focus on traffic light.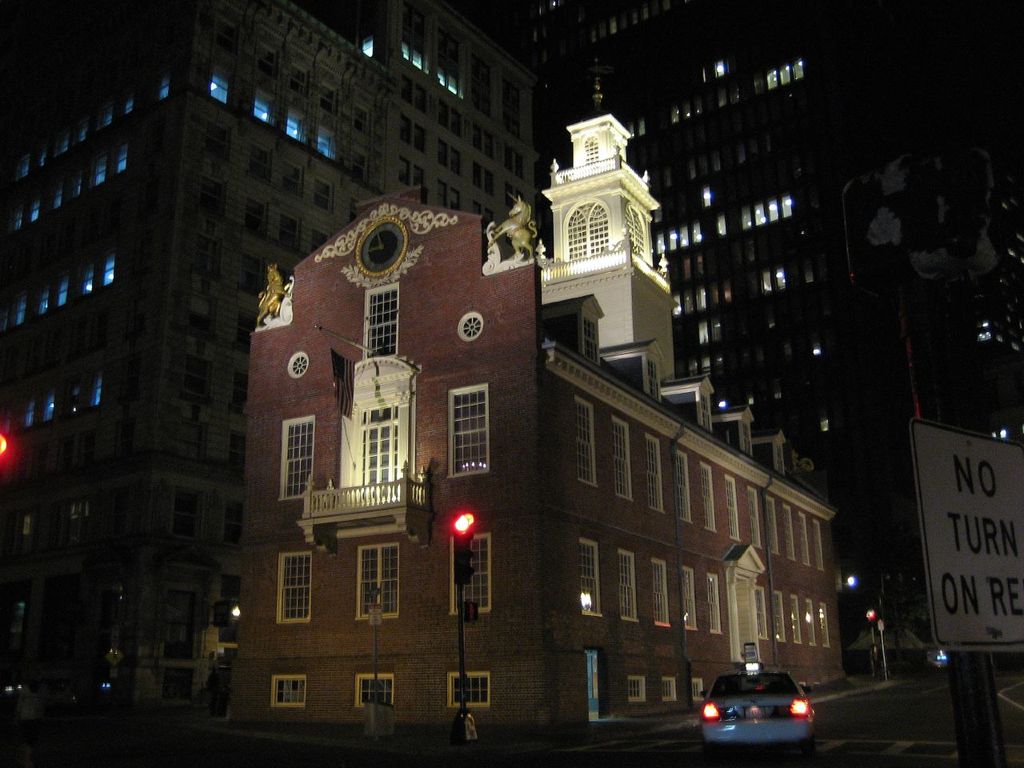
Focused at (left=453, top=514, right=479, bottom=586).
